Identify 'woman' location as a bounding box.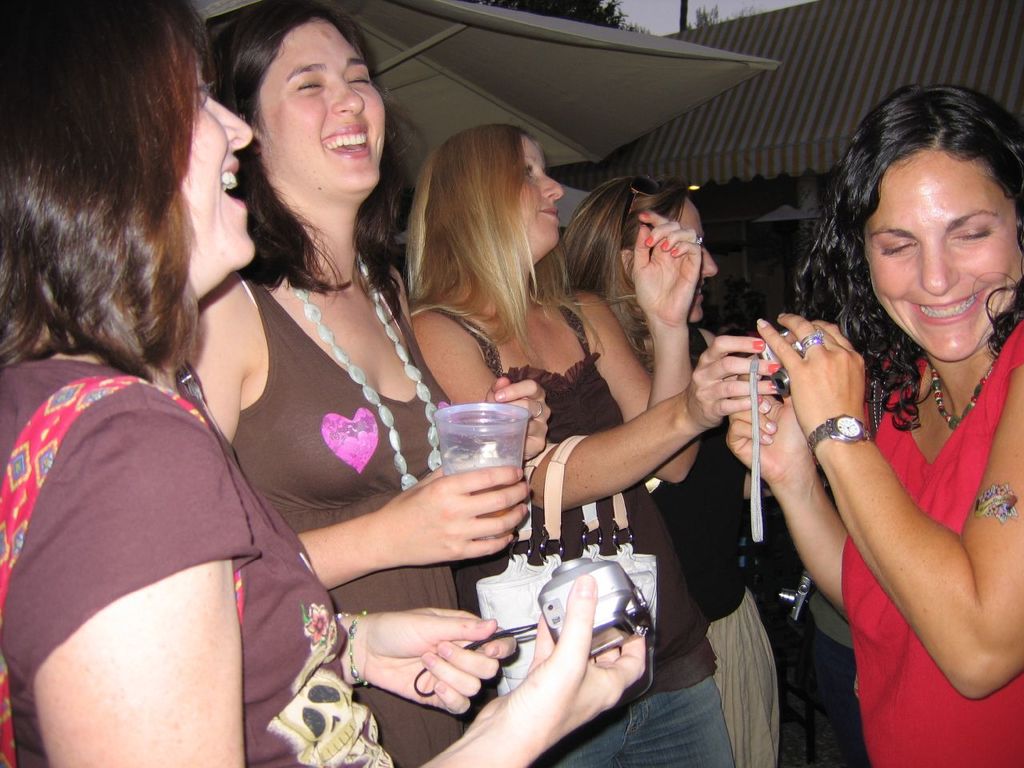
bbox=(397, 122, 798, 767).
